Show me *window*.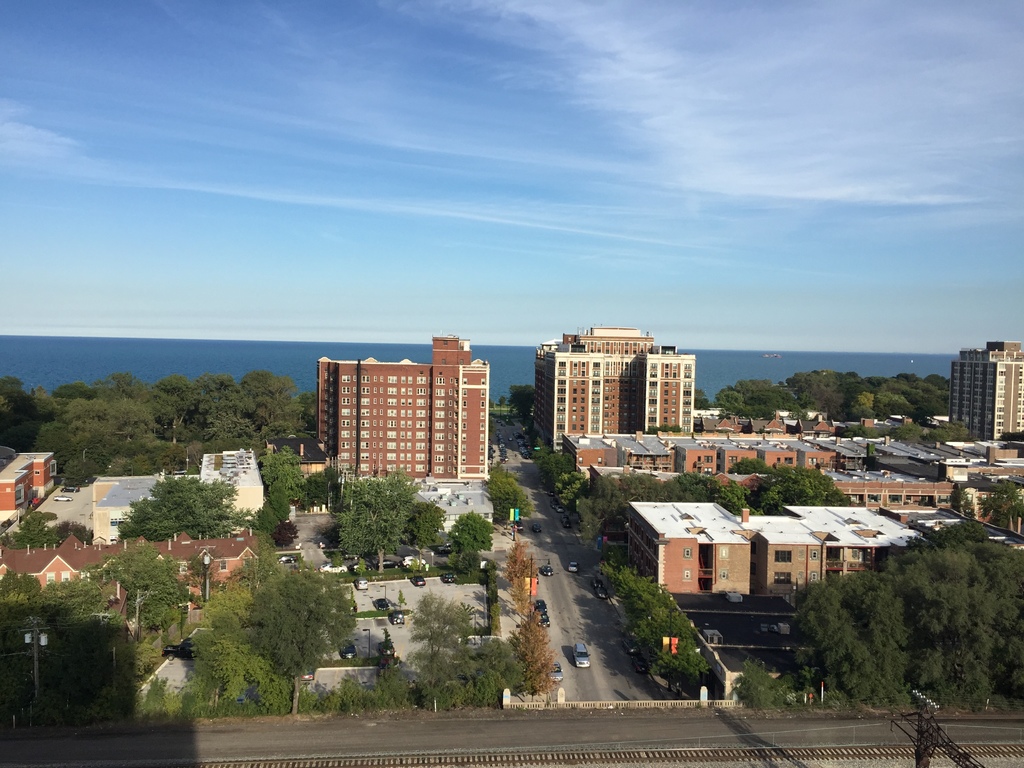
*window* is here: BBox(774, 458, 780, 462).
